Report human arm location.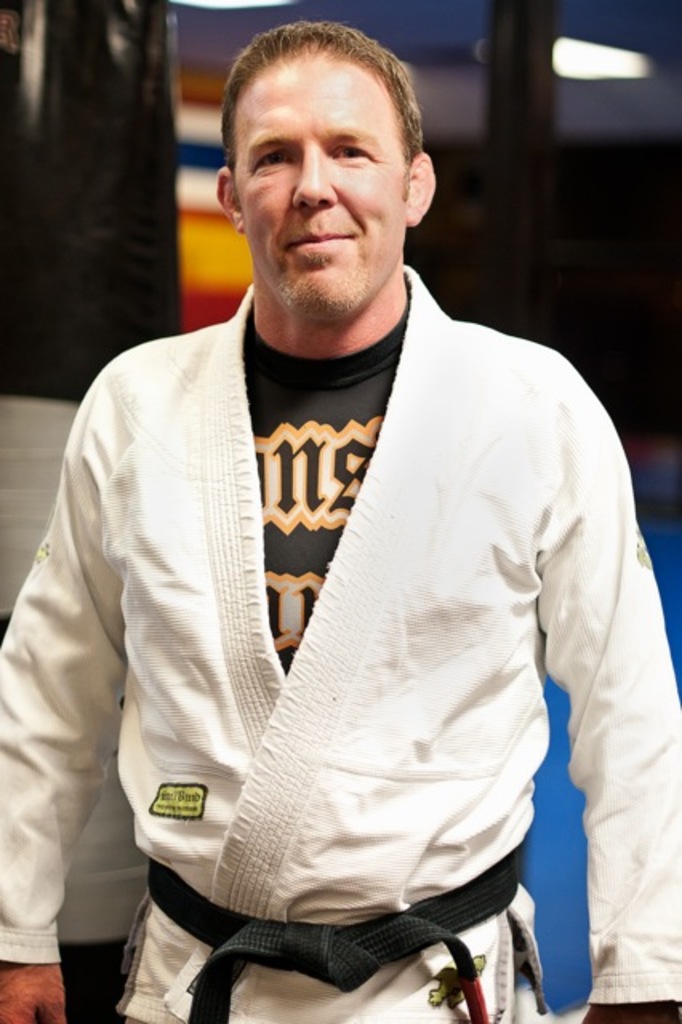
Report: box(528, 370, 680, 1022).
